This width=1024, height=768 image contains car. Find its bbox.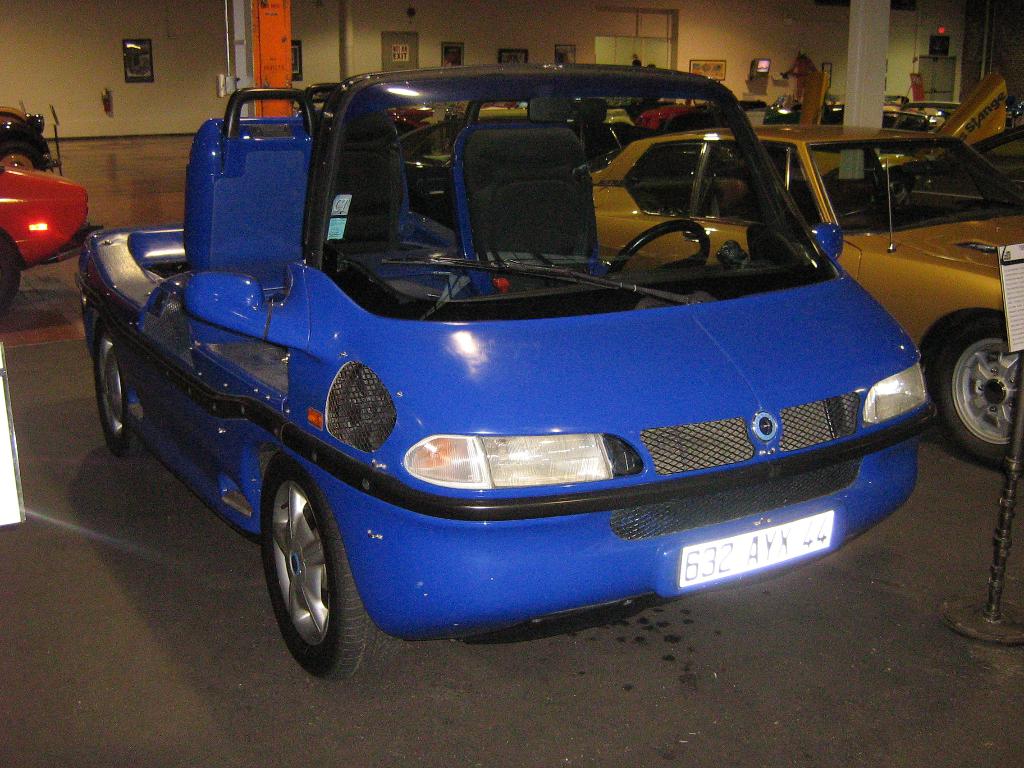
l=0, t=150, r=86, b=318.
